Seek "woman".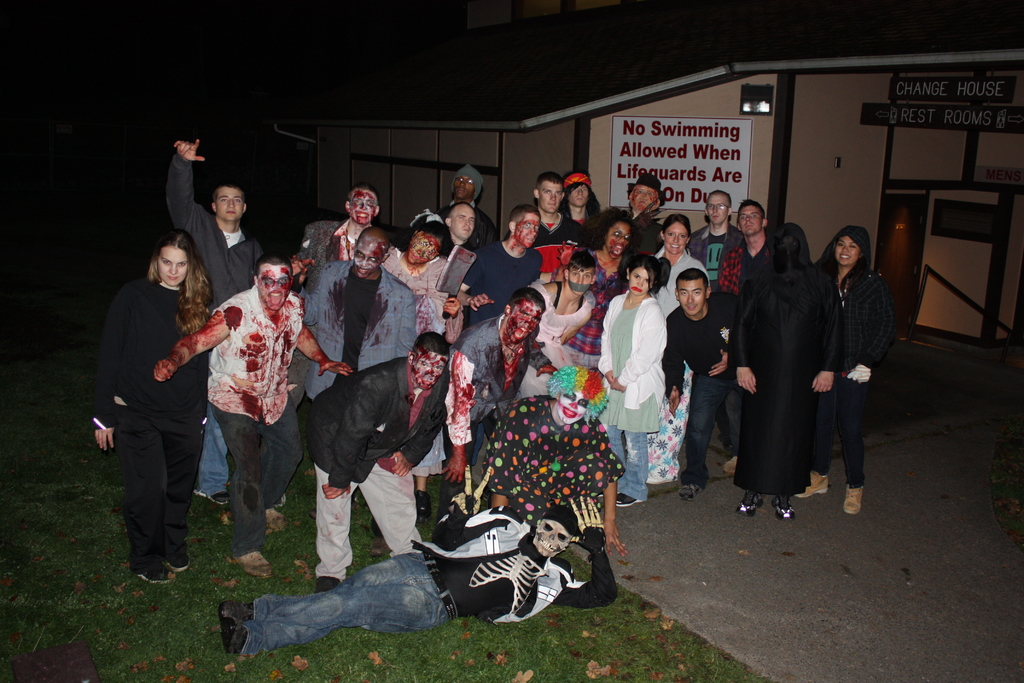
box(546, 251, 604, 386).
